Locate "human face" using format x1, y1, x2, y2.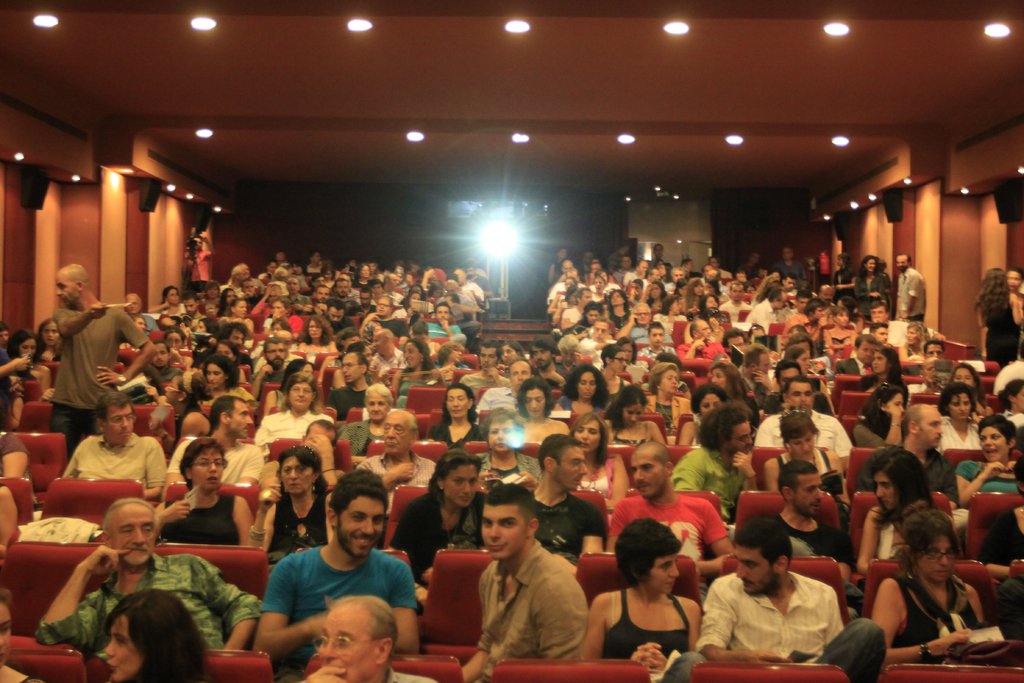
948, 395, 972, 420.
